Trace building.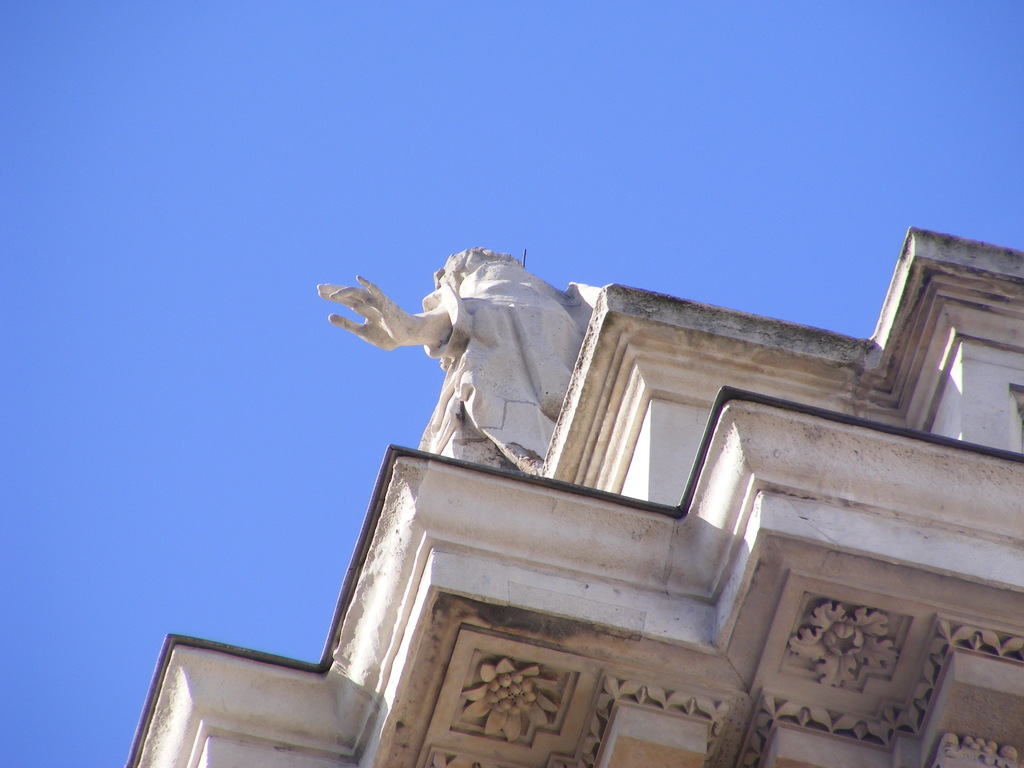
Traced to (left=127, top=223, right=1023, bottom=767).
